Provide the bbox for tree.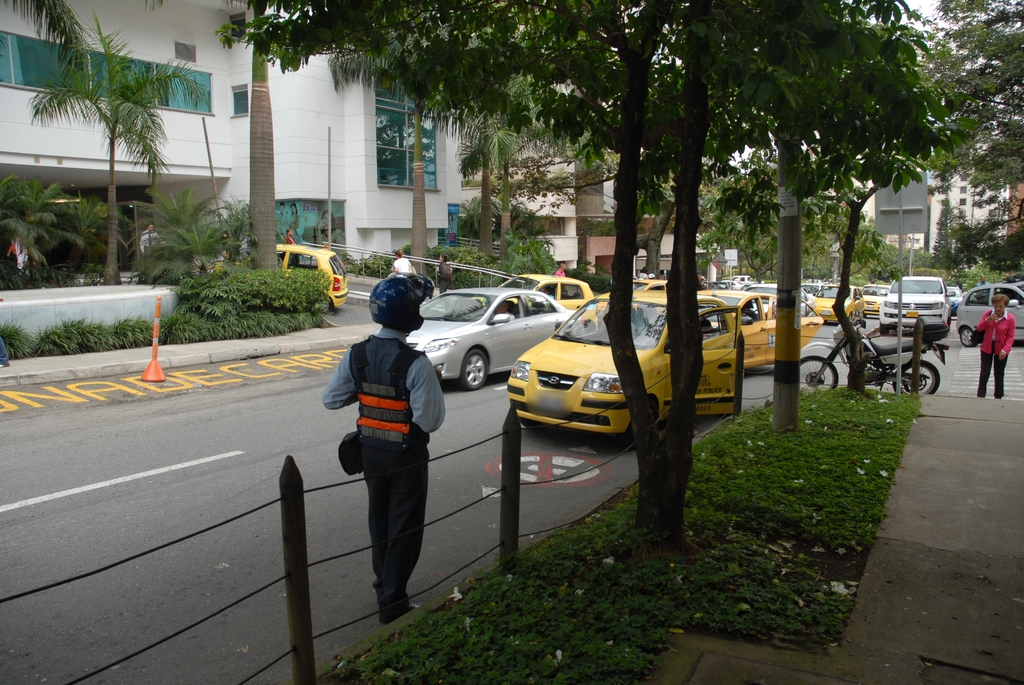
x1=118 y1=188 x2=220 y2=294.
